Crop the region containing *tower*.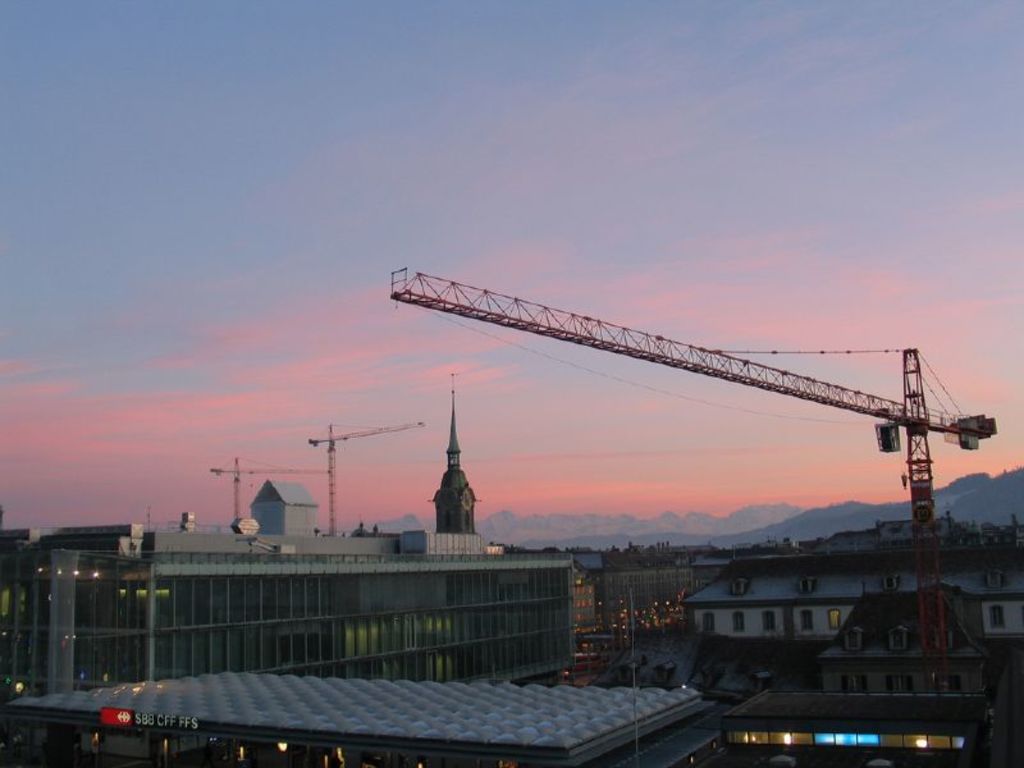
Crop region: (x1=422, y1=372, x2=485, y2=536).
